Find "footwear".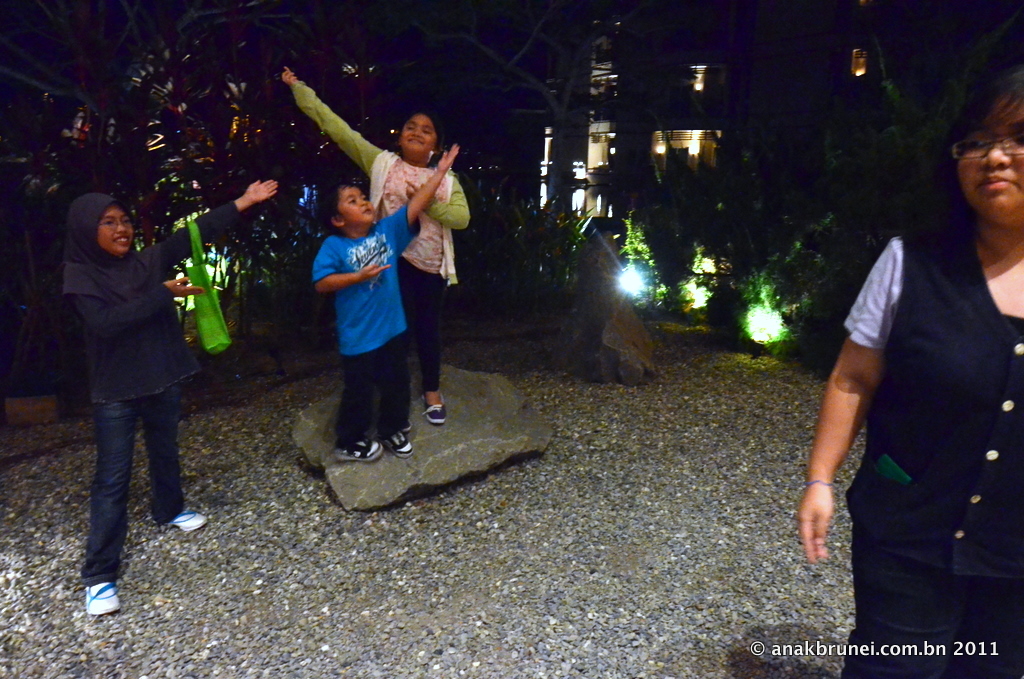
x1=84, y1=581, x2=121, y2=615.
